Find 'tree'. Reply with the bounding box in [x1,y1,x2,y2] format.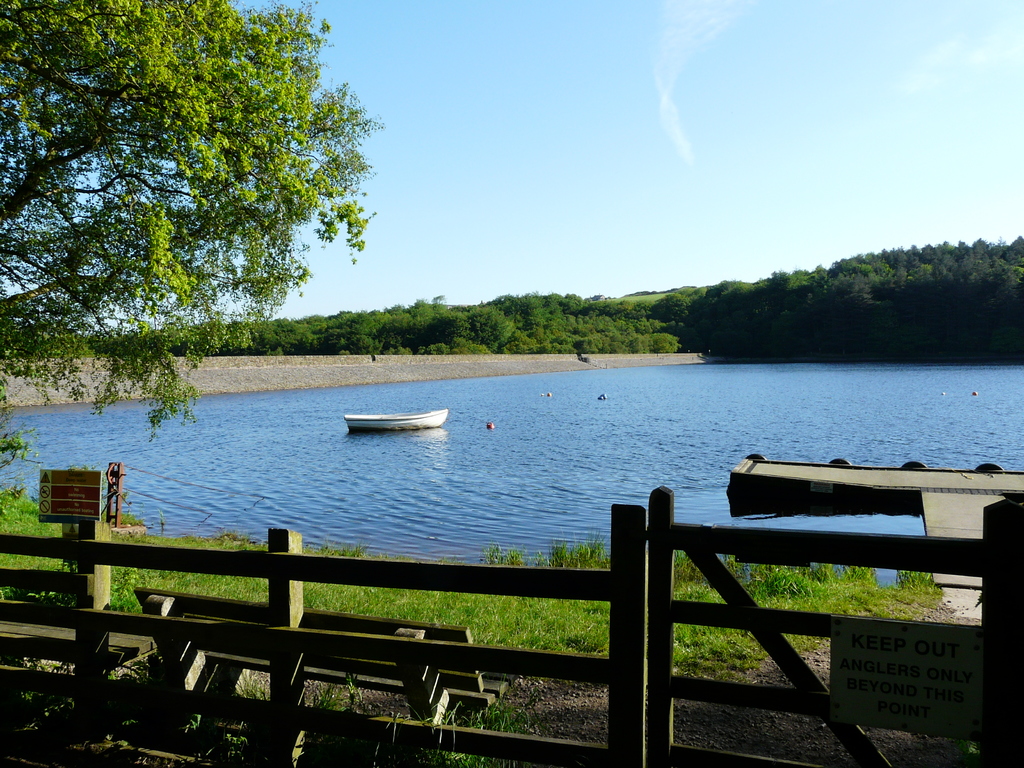
[307,327,348,346].
